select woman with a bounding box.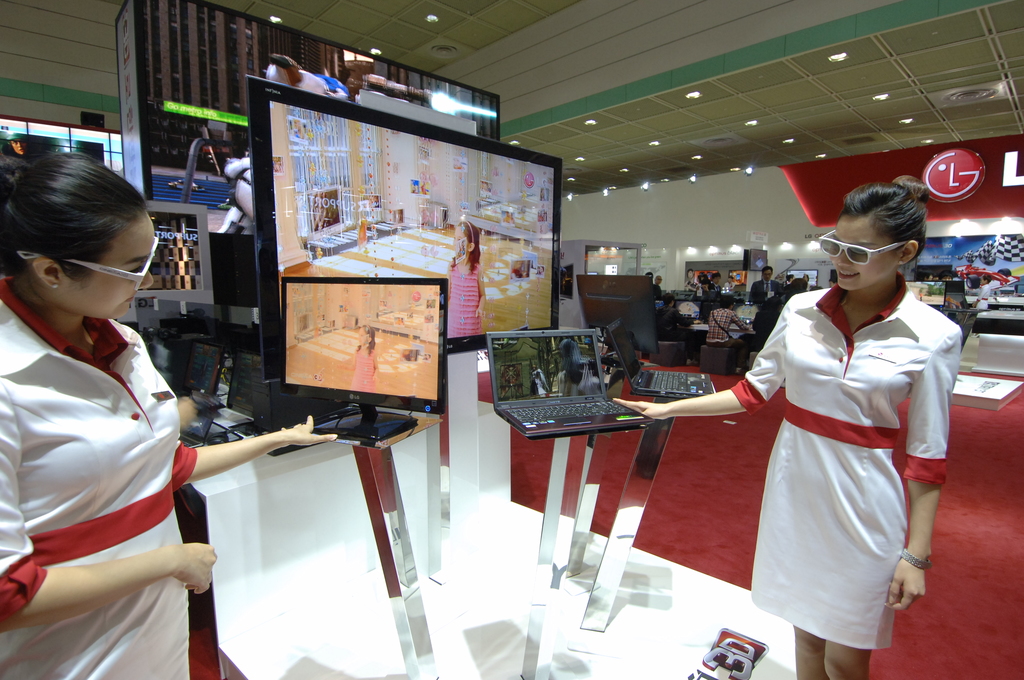
x1=711, y1=184, x2=959, y2=679.
